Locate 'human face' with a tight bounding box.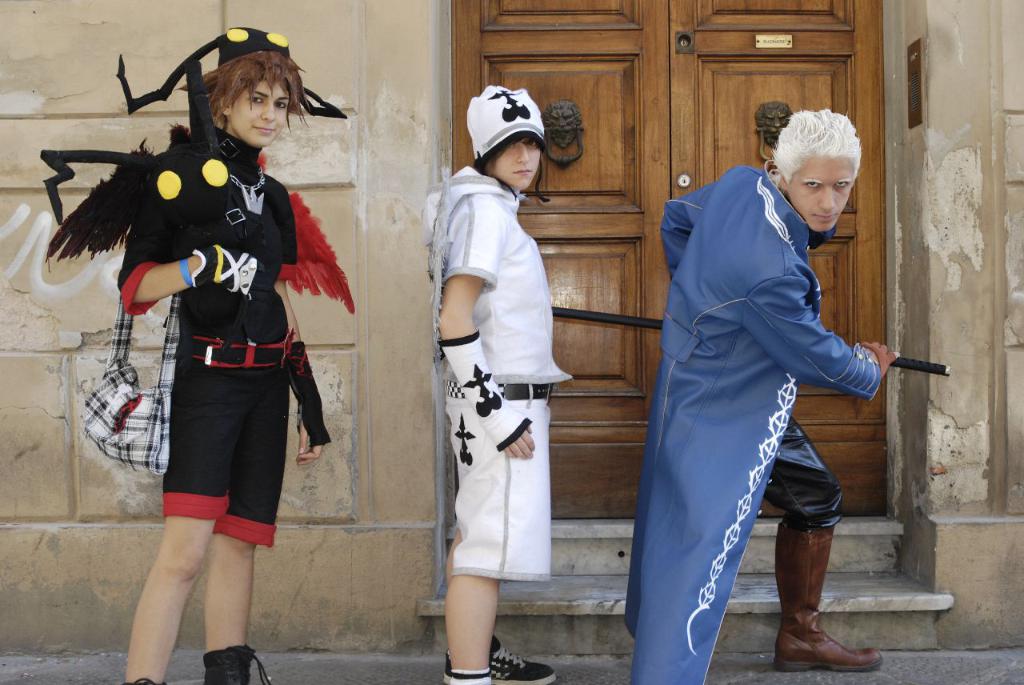
(x1=487, y1=138, x2=542, y2=192).
